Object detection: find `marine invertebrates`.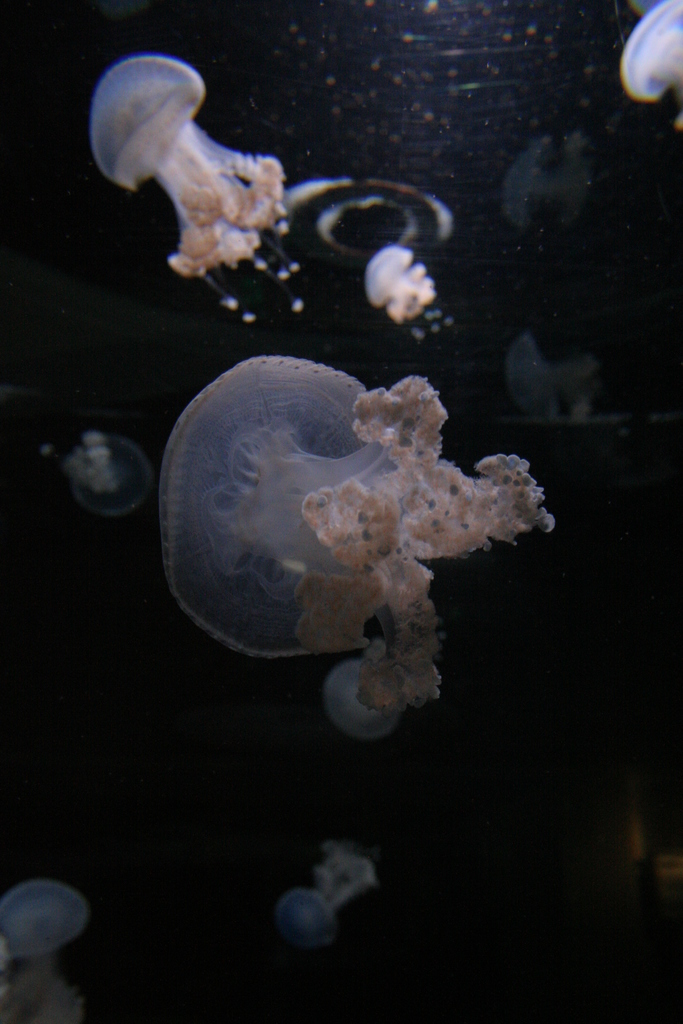
<bbox>52, 419, 171, 520</bbox>.
